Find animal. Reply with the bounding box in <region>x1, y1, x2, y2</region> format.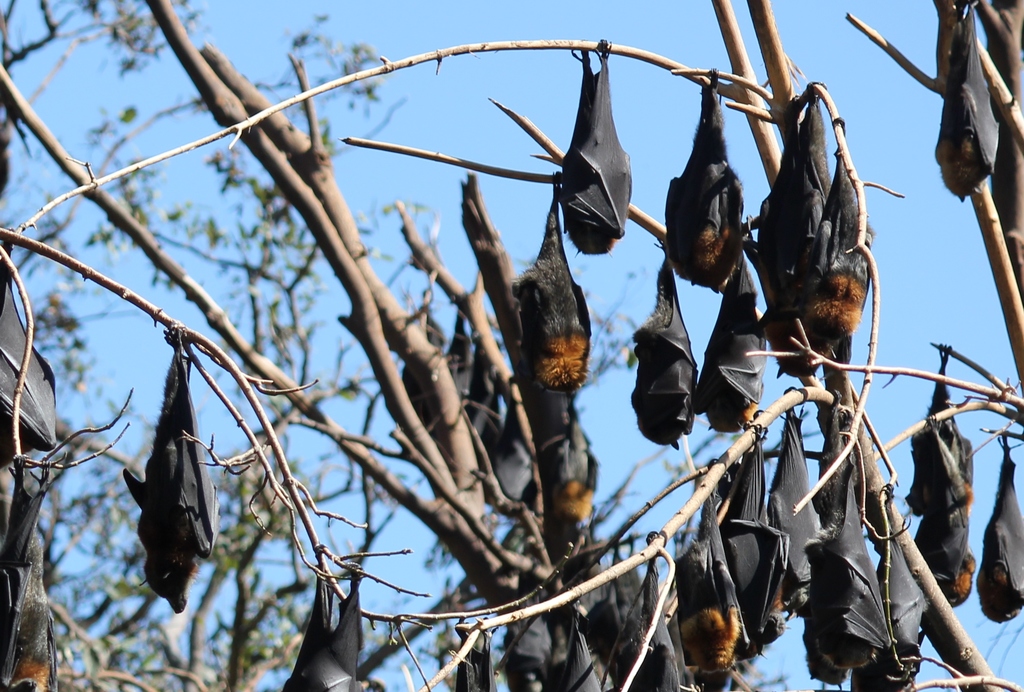
<region>671, 456, 746, 670</region>.
